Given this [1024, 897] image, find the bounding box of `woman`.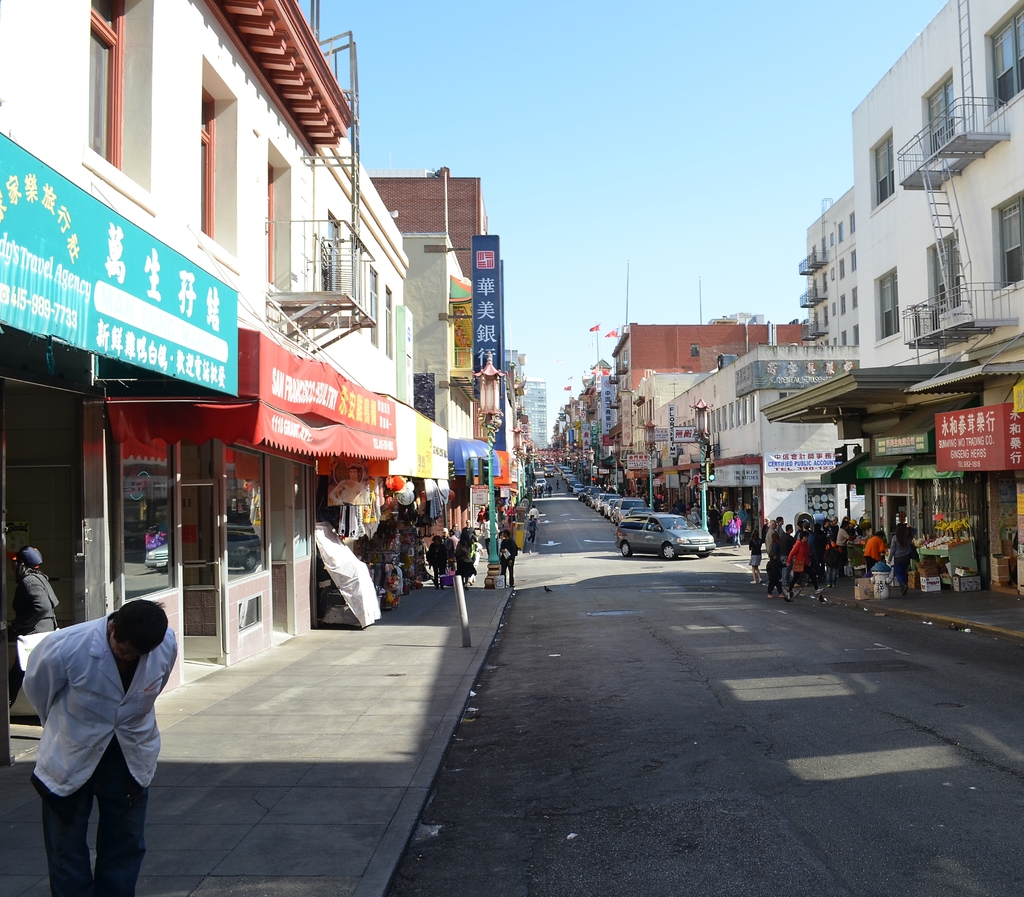
<box>838,518,847,567</box>.
